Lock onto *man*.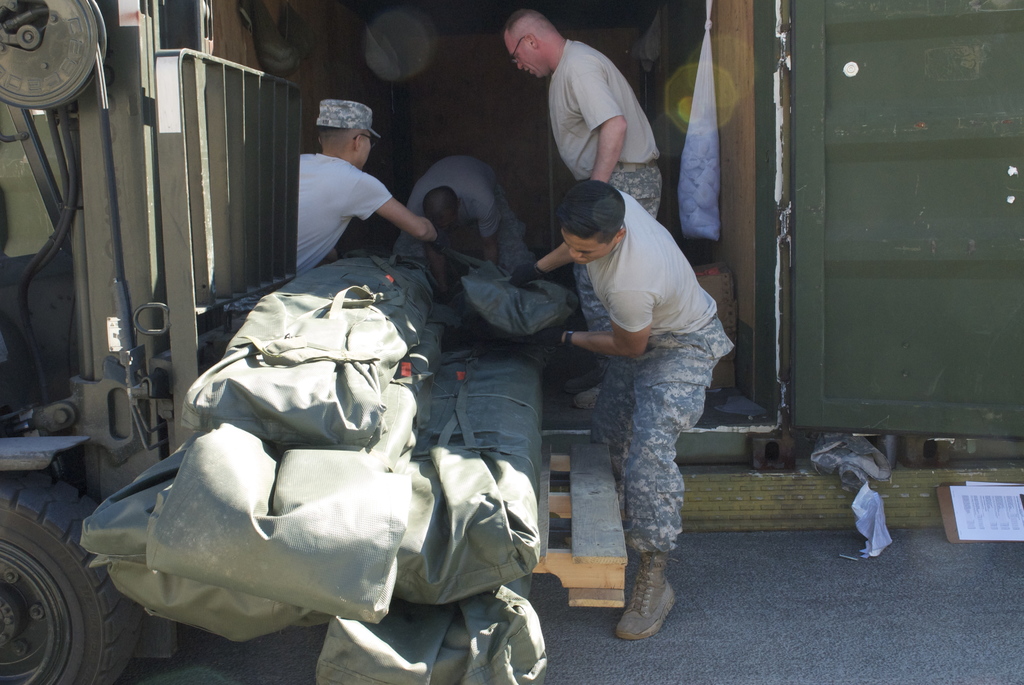
Locked: <region>512, 176, 738, 642</region>.
